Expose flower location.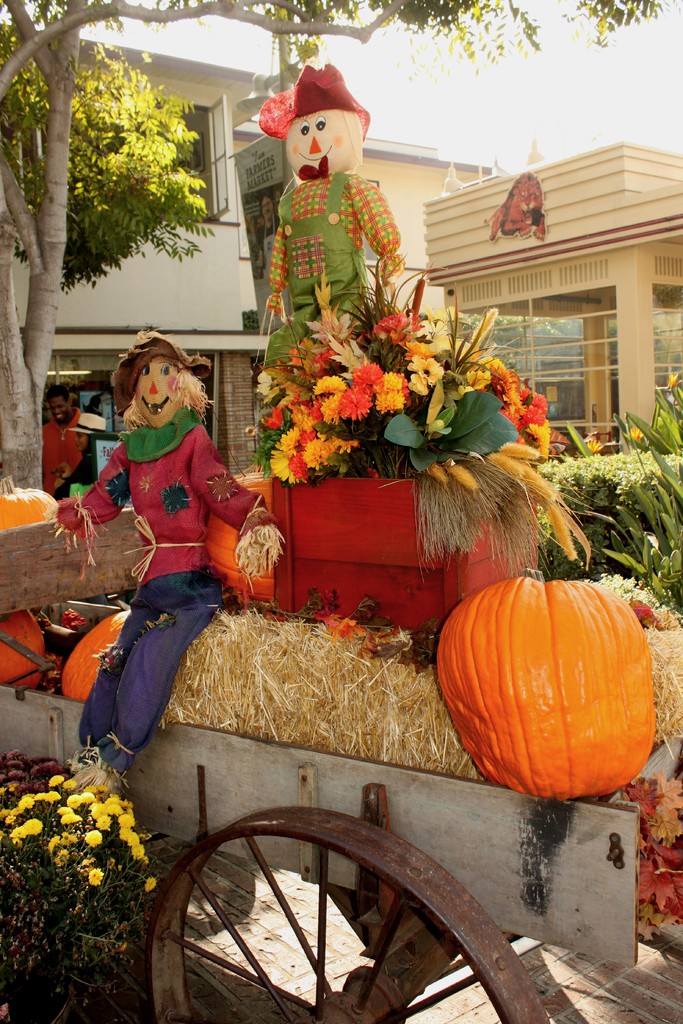
Exposed at (left=630, top=424, right=645, bottom=438).
